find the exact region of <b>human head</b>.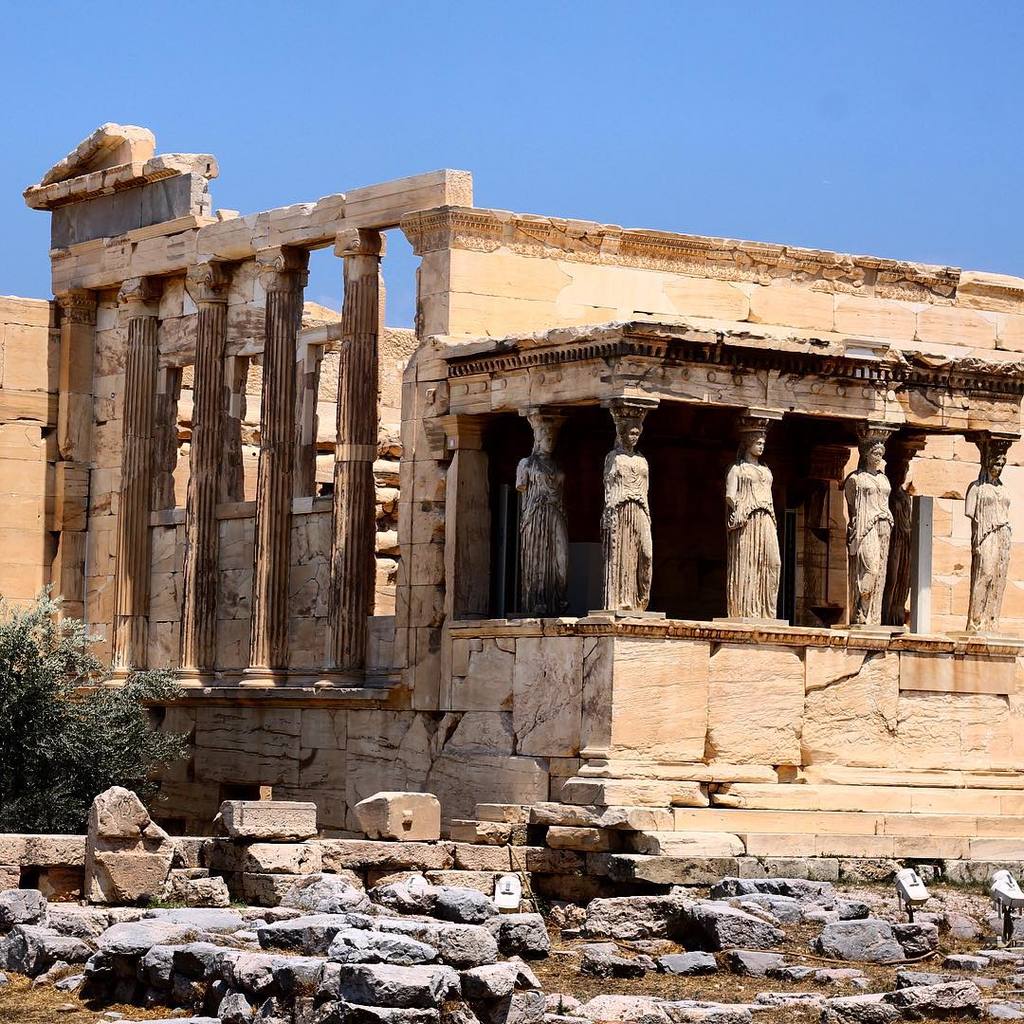
Exact region: Rect(733, 425, 769, 460).
